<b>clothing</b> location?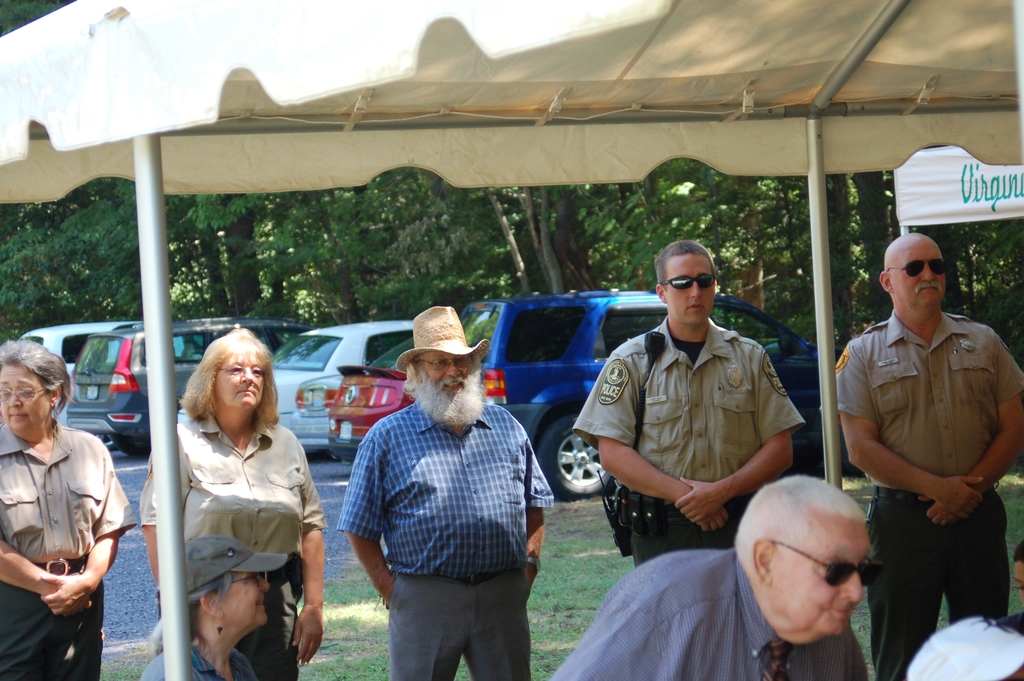
locate(144, 645, 257, 680)
